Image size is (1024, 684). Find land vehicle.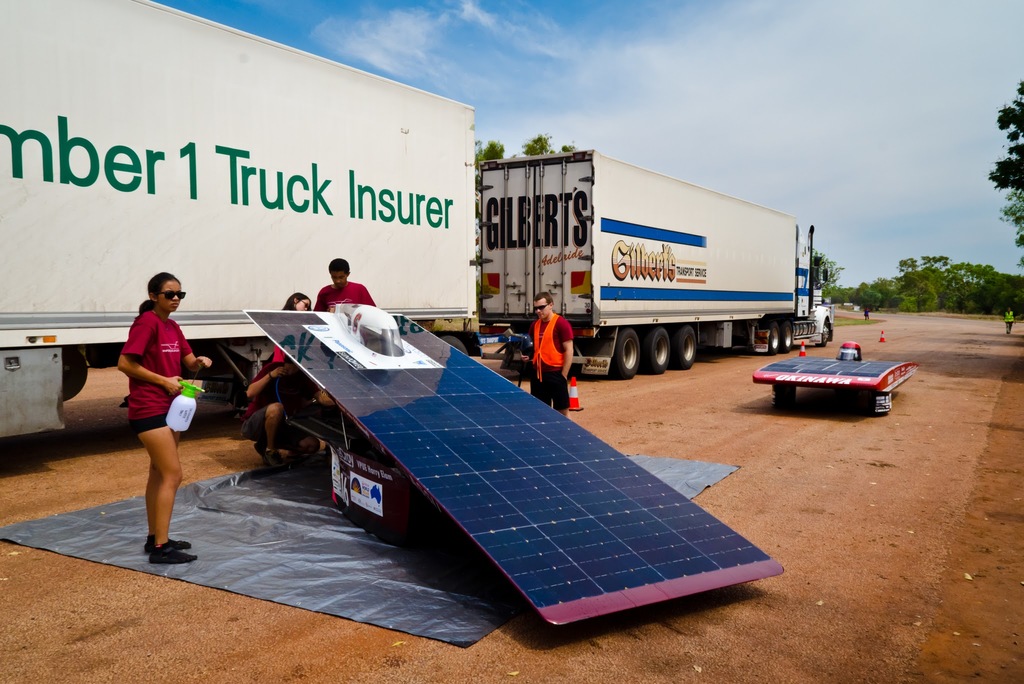
{"x1": 474, "y1": 148, "x2": 833, "y2": 378}.
